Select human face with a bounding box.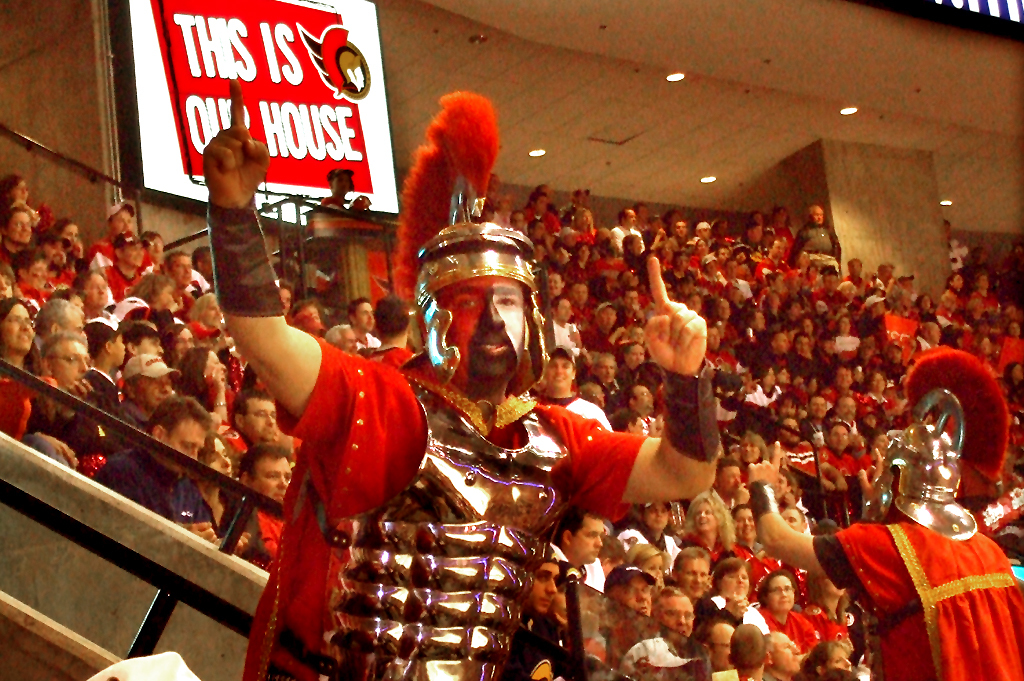
l=601, t=308, r=617, b=326.
